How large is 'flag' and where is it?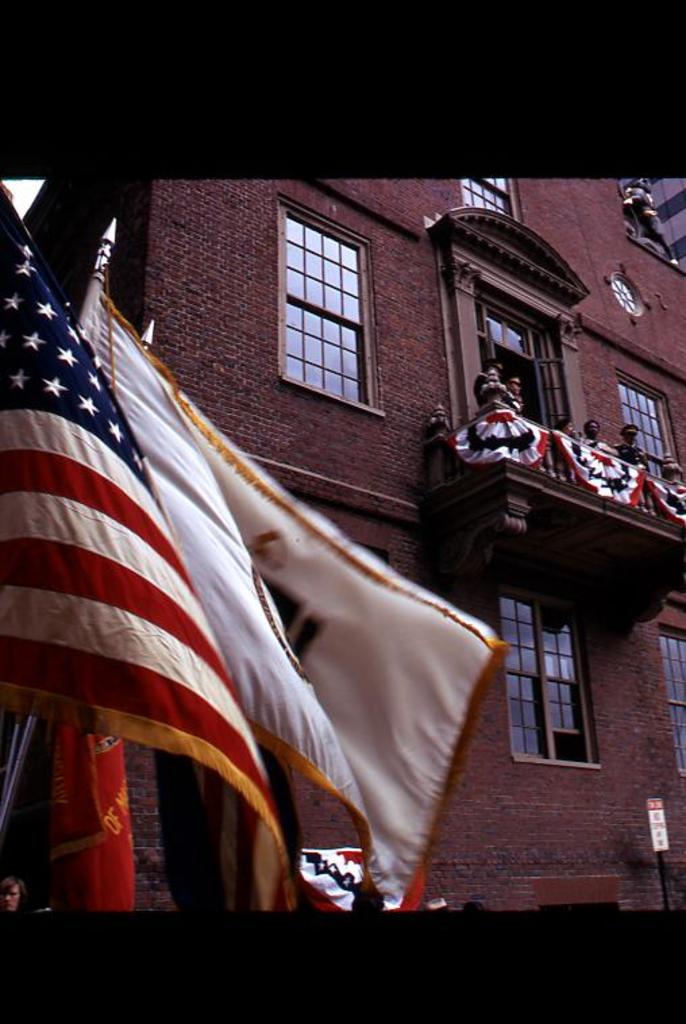
Bounding box: select_region(8, 222, 292, 906).
